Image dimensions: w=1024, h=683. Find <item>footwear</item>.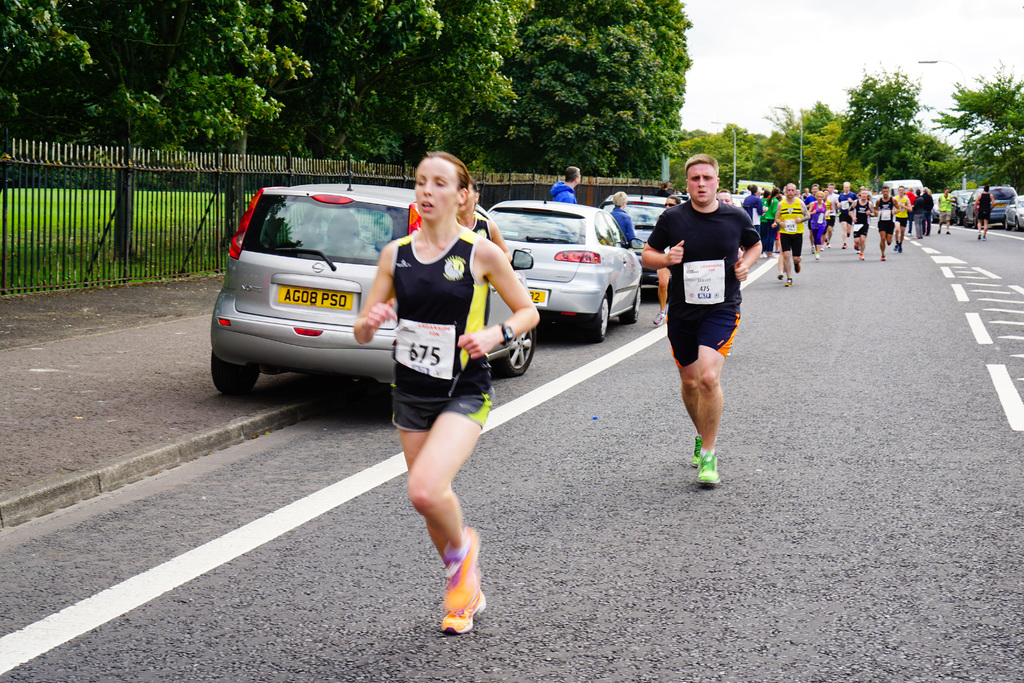
bbox=[782, 275, 794, 287].
